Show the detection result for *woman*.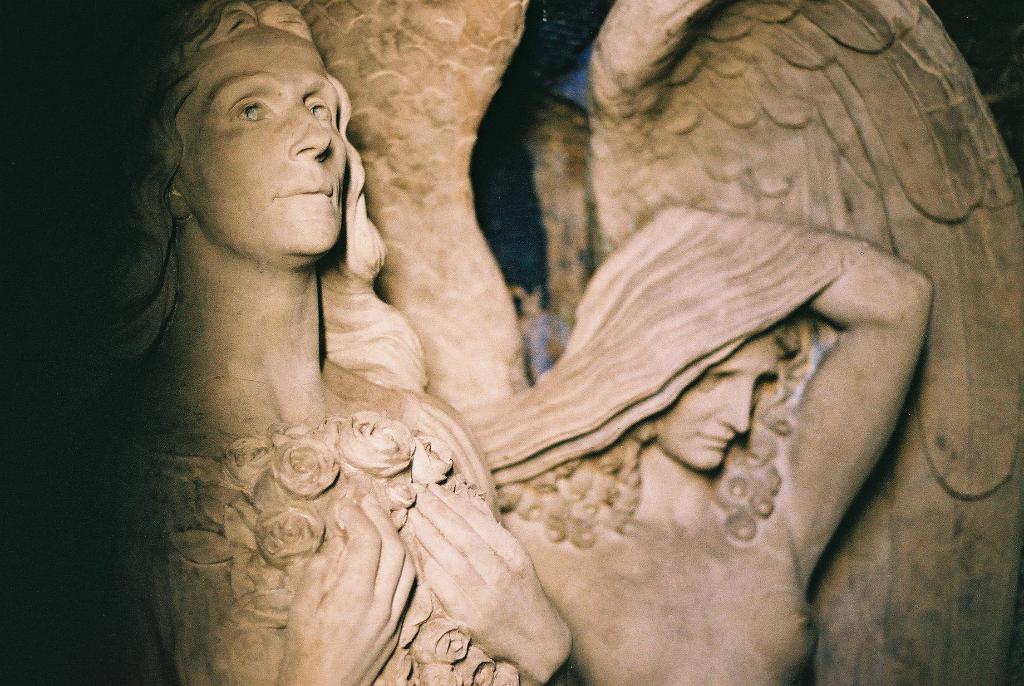
pyautogui.locateOnScreen(452, 202, 938, 685).
